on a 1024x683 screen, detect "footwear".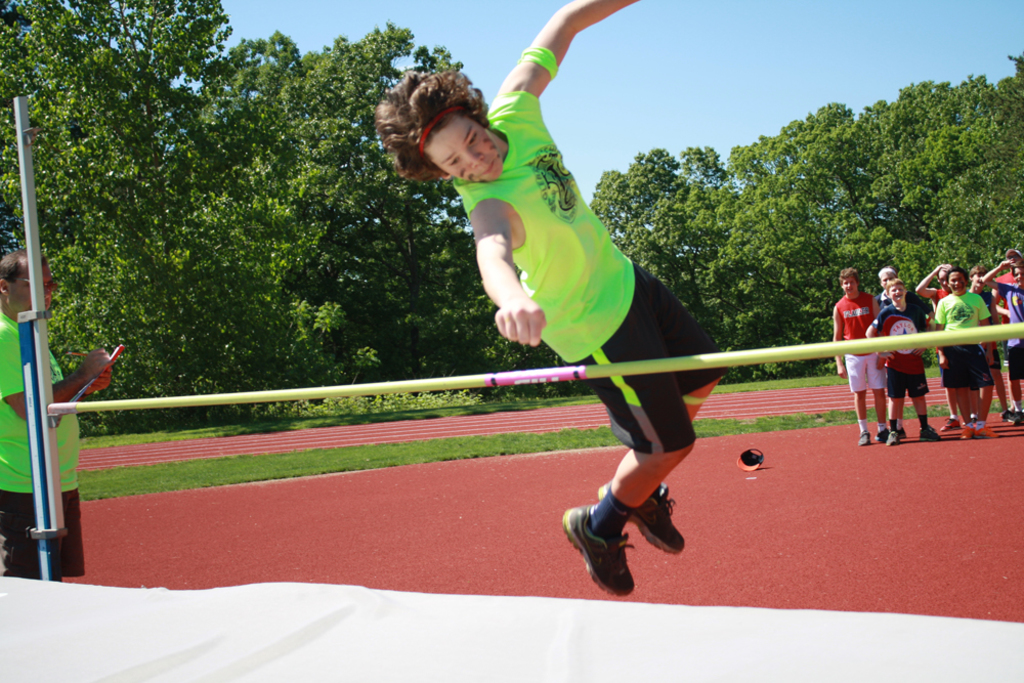
{"left": 565, "top": 500, "right": 640, "bottom": 604}.
